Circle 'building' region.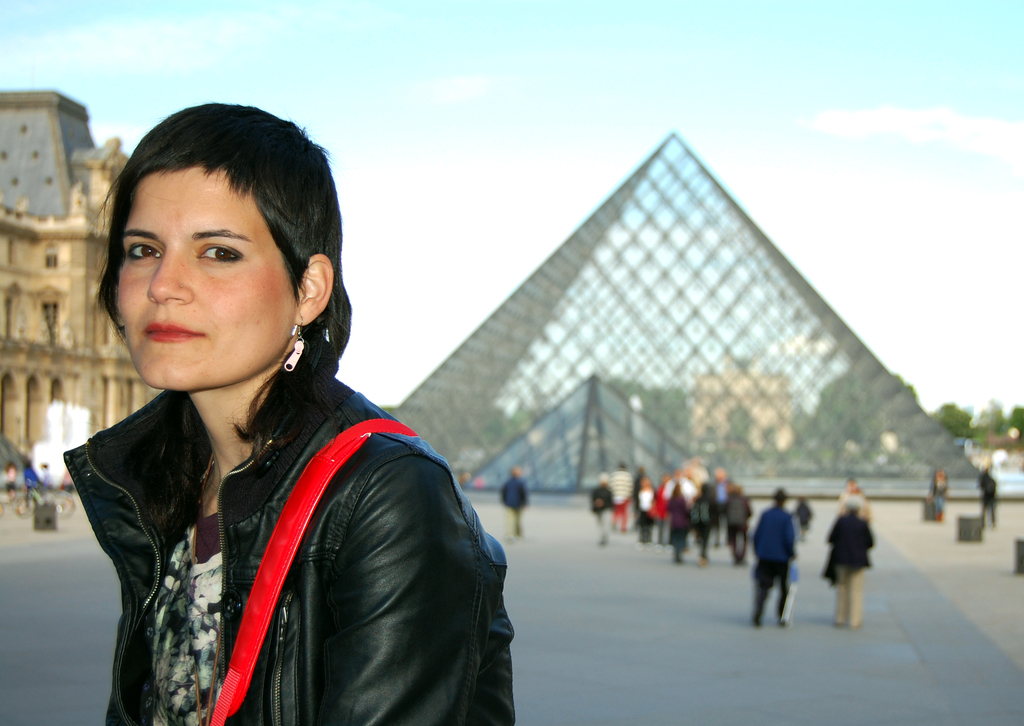
Region: box=[0, 83, 169, 469].
